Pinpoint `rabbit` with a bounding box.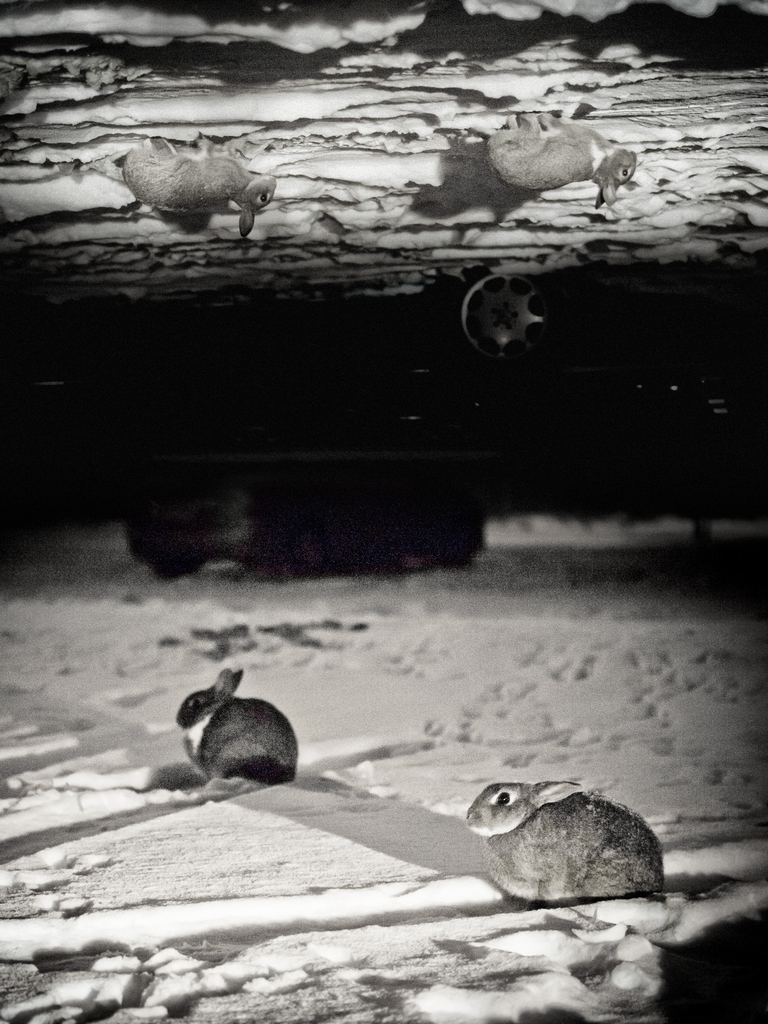
region(175, 665, 296, 784).
